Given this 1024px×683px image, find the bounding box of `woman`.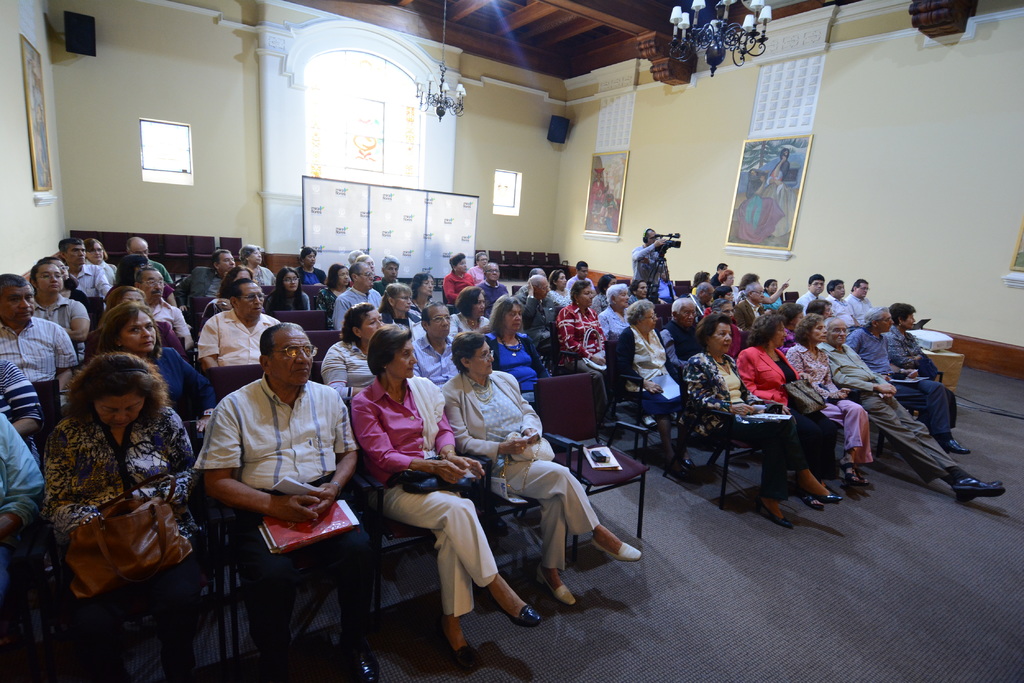
(x1=36, y1=351, x2=207, y2=682).
